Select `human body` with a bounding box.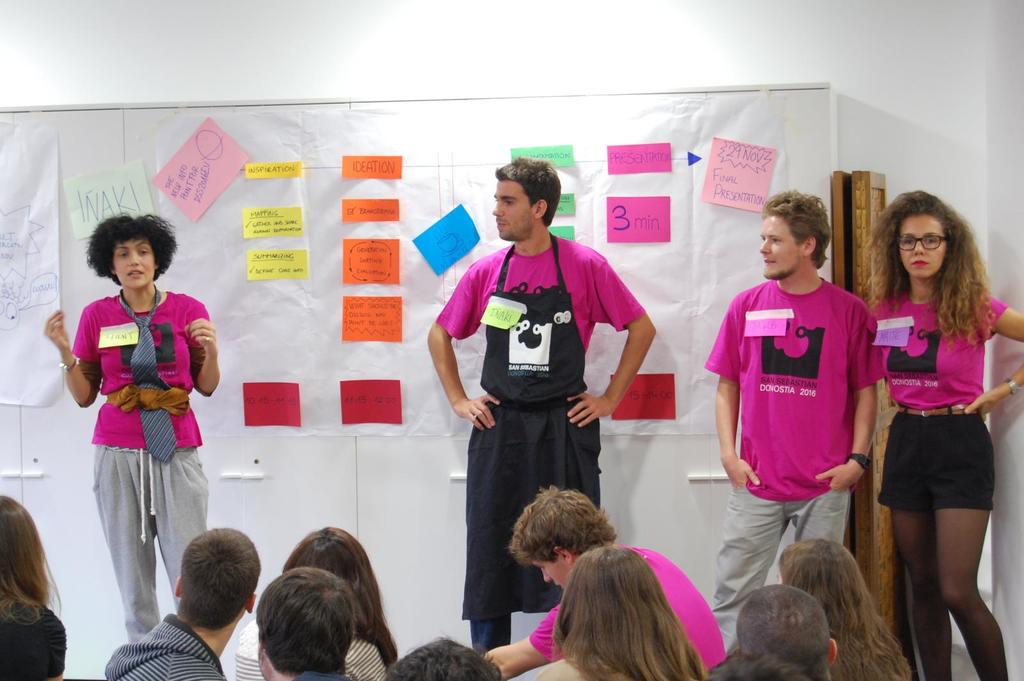
region(714, 584, 838, 680).
